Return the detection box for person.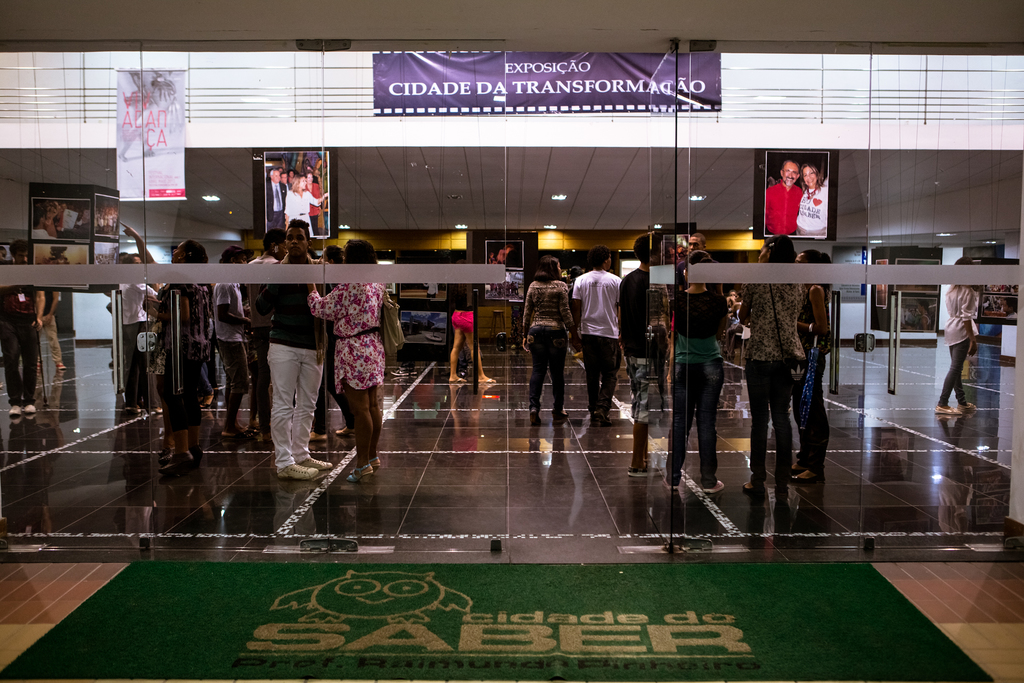
bbox(282, 168, 328, 233).
